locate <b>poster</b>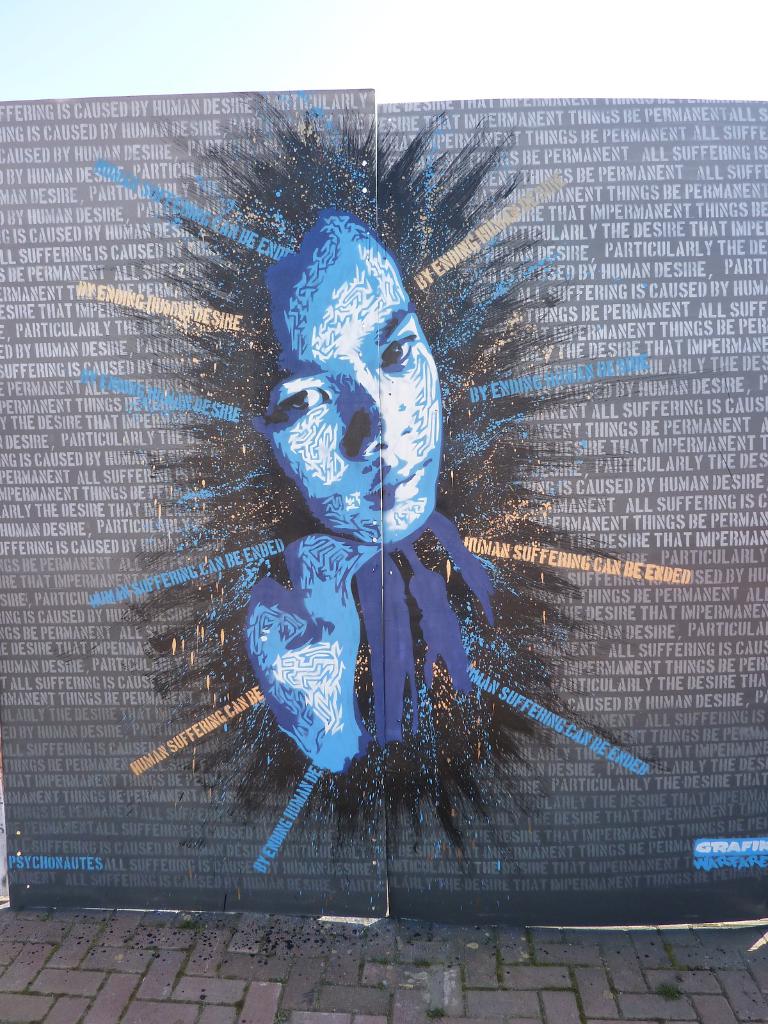
{"left": 0, "top": 95, "right": 767, "bottom": 923}
